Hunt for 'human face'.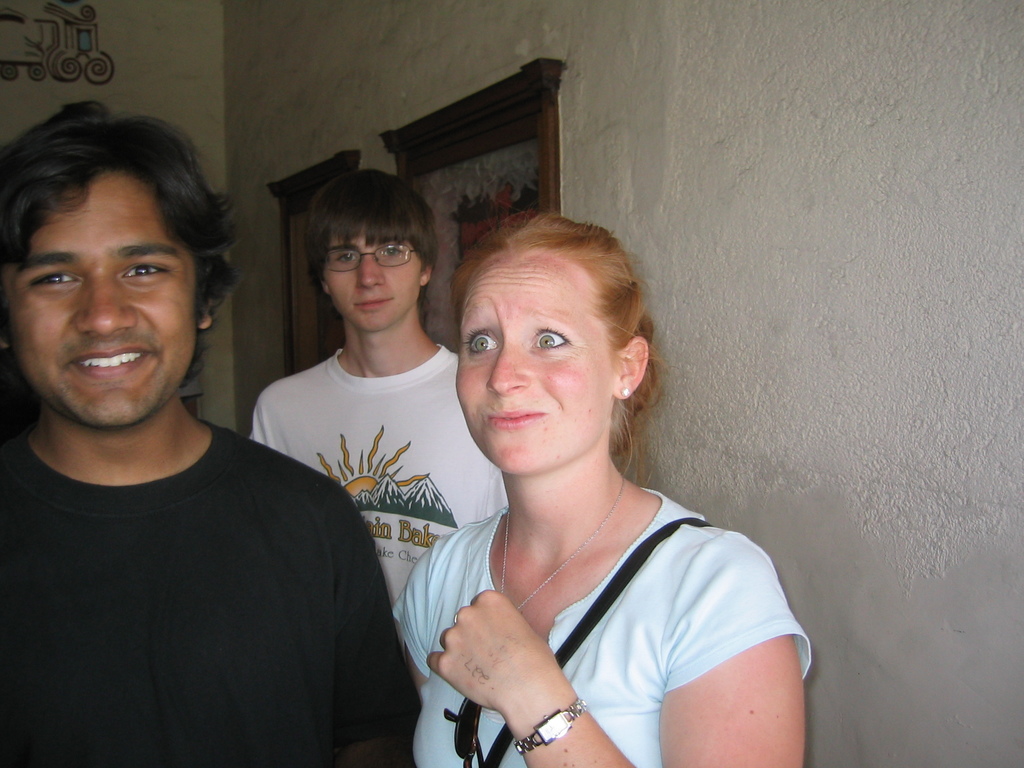
Hunted down at locate(453, 250, 613, 470).
